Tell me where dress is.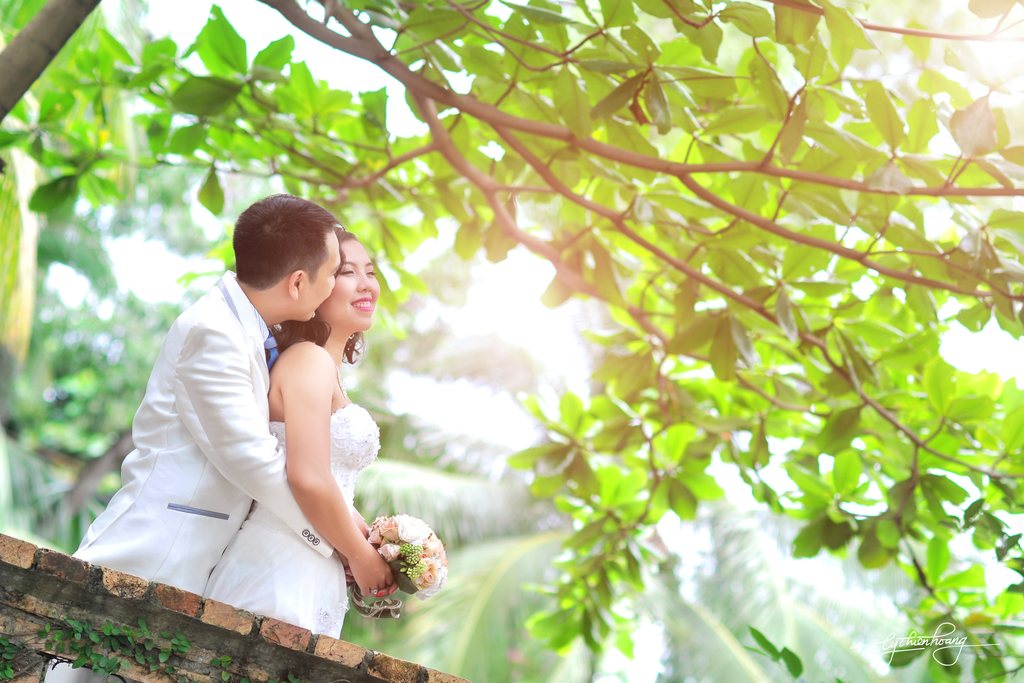
dress is at x1=202, y1=366, x2=380, y2=641.
